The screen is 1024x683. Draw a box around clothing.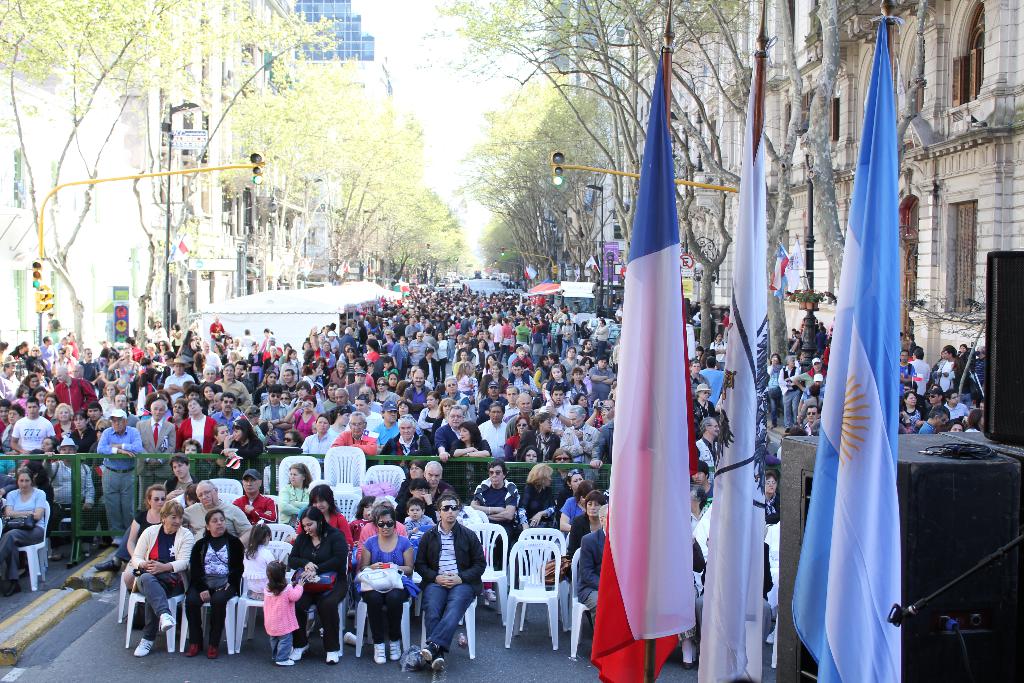
bbox=(566, 511, 589, 571).
